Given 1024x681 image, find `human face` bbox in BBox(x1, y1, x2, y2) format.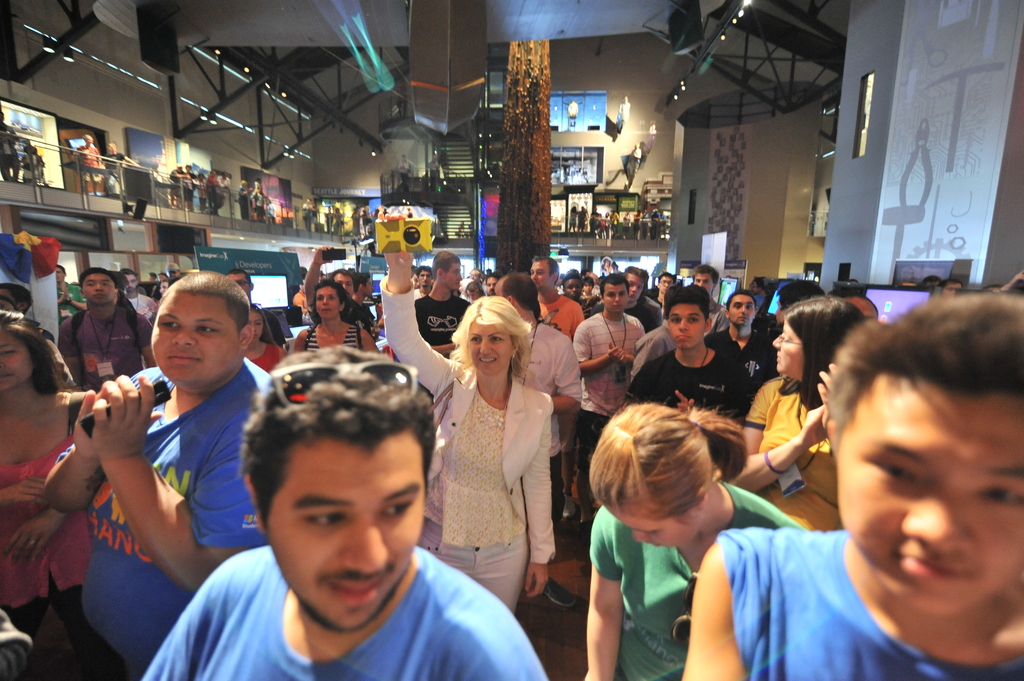
BBox(329, 266, 351, 298).
